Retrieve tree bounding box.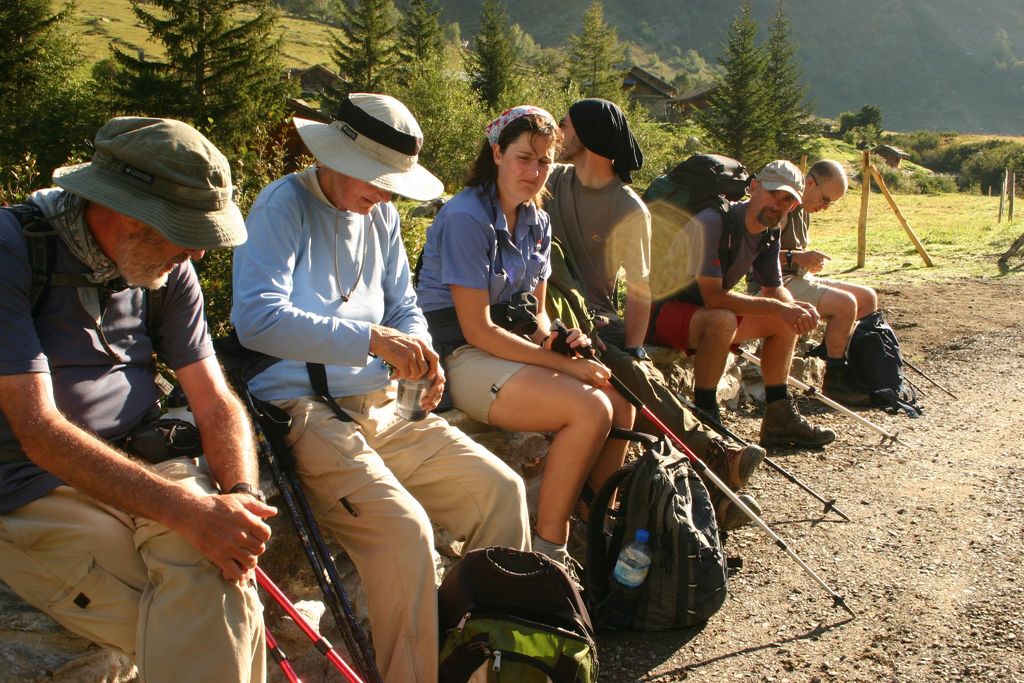
Bounding box: box(385, 0, 495, 198).
